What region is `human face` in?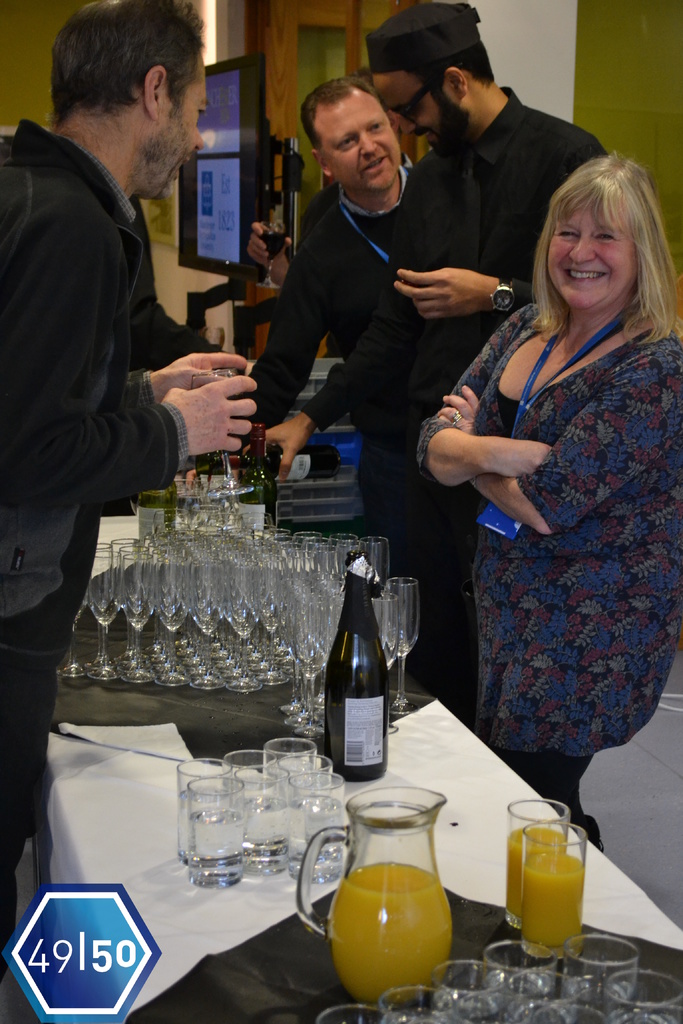
<region>161, 70, 213, 204</region>.
